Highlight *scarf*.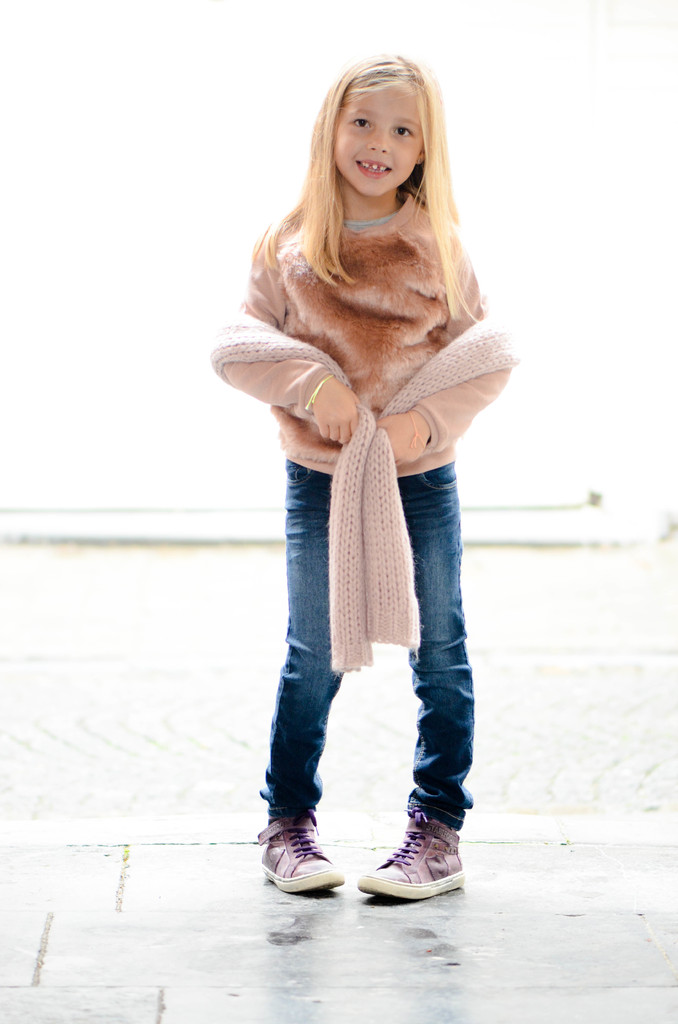
Highlighted region: left=209, top=300, right=524, bottom=676.
